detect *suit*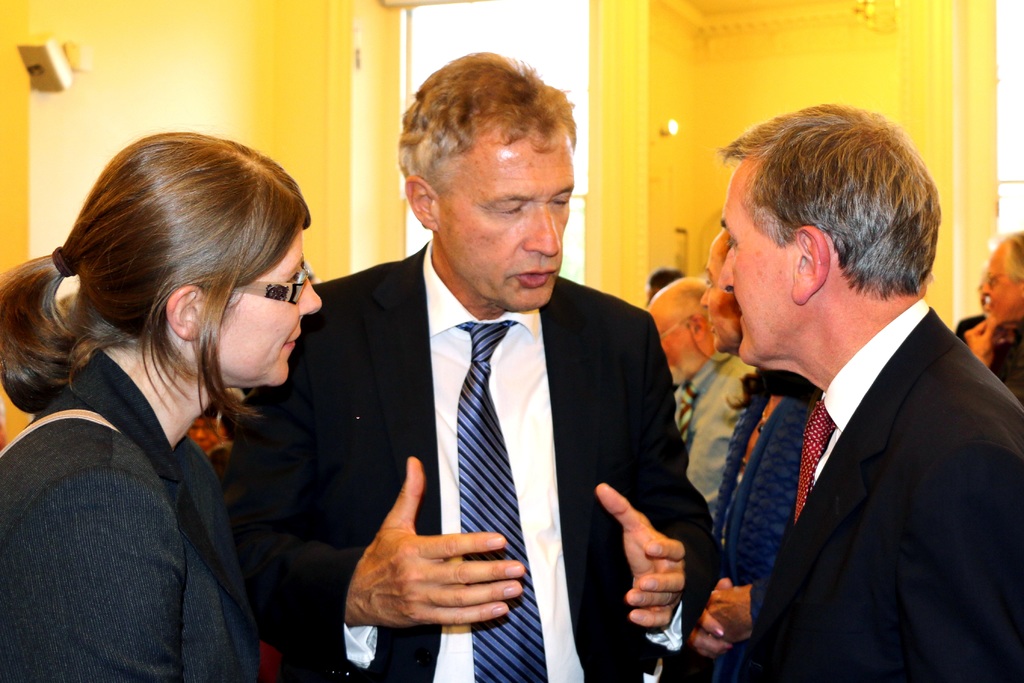
BBox(221, 231, 728, 682)
